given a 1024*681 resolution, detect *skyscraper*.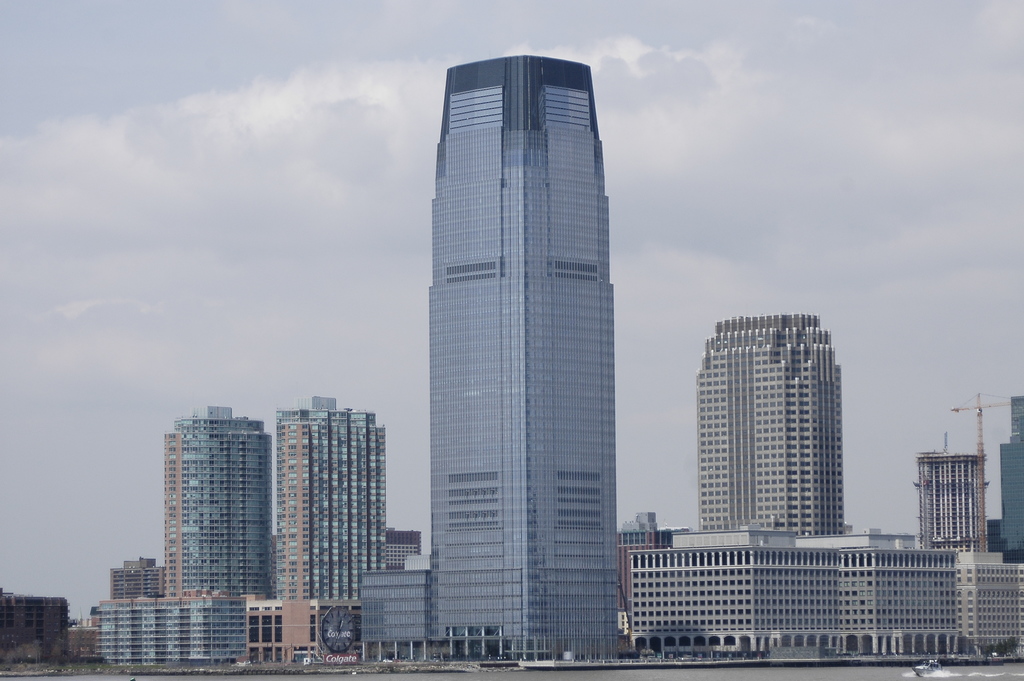
(x1=432, y1=48, x2=618, y2=668).
